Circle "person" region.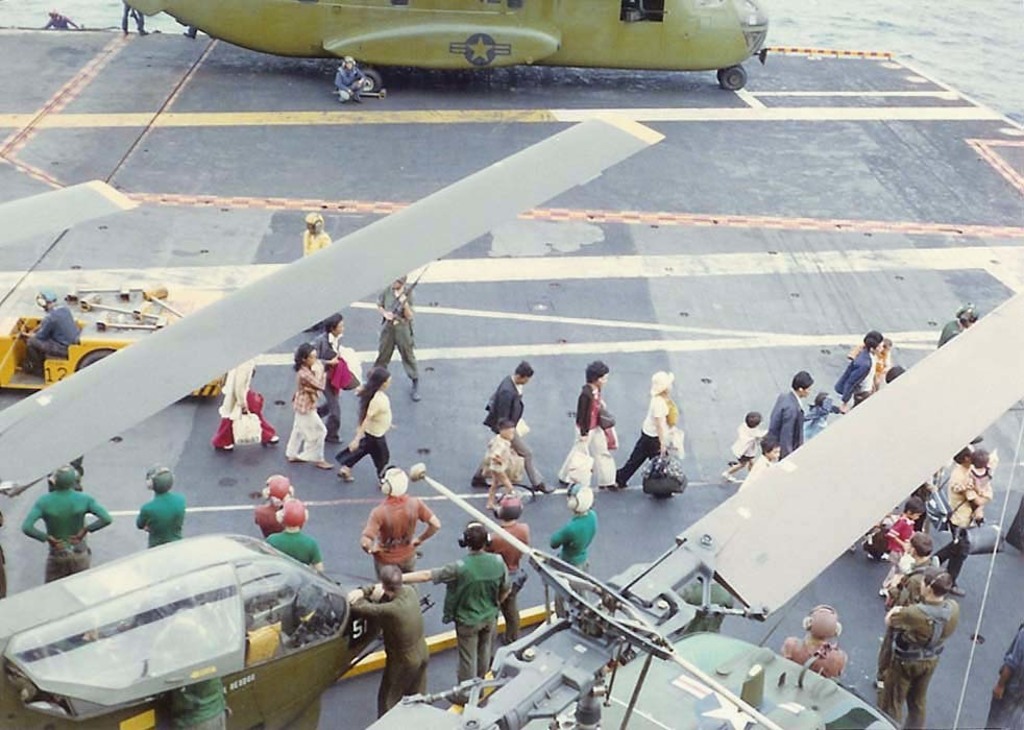
Region: <box>309,317,344,445</box>.
